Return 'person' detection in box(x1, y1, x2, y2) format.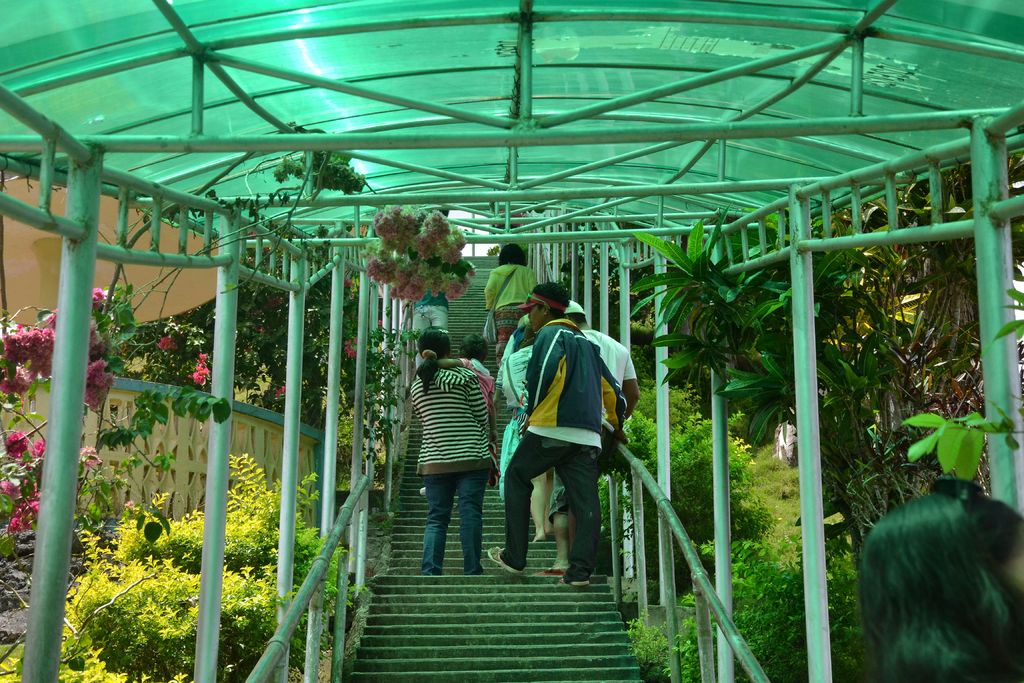
box(535, 295, 640, 575).
